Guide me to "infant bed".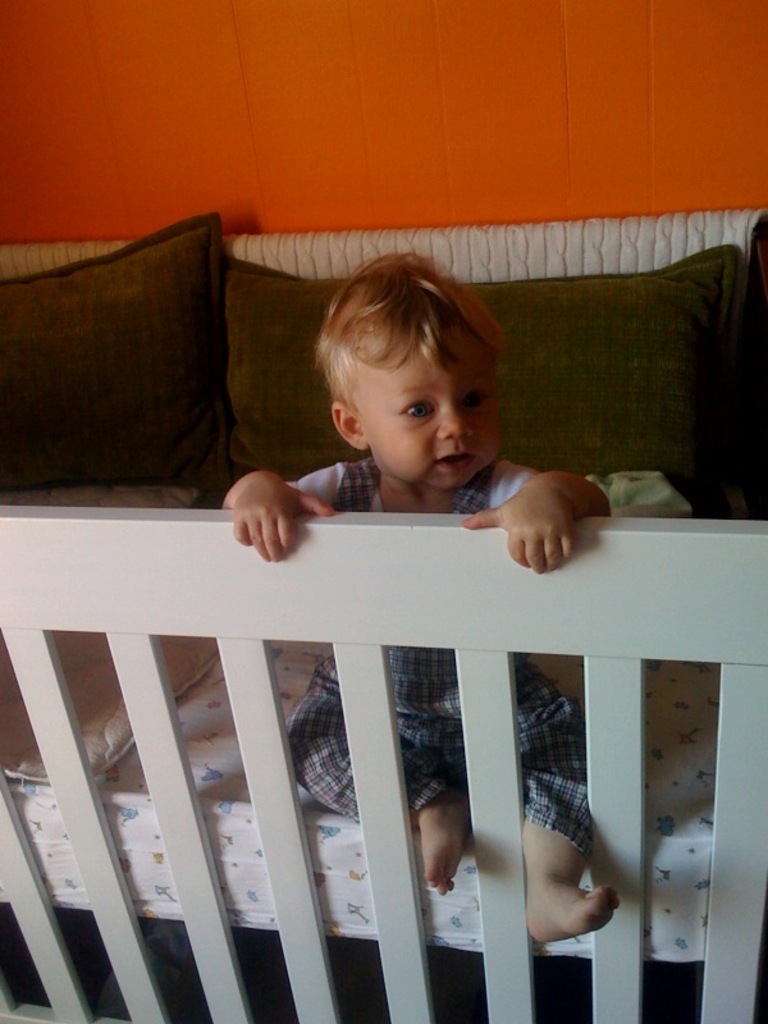
Guidance: region(0, 202, 767, 1023).
